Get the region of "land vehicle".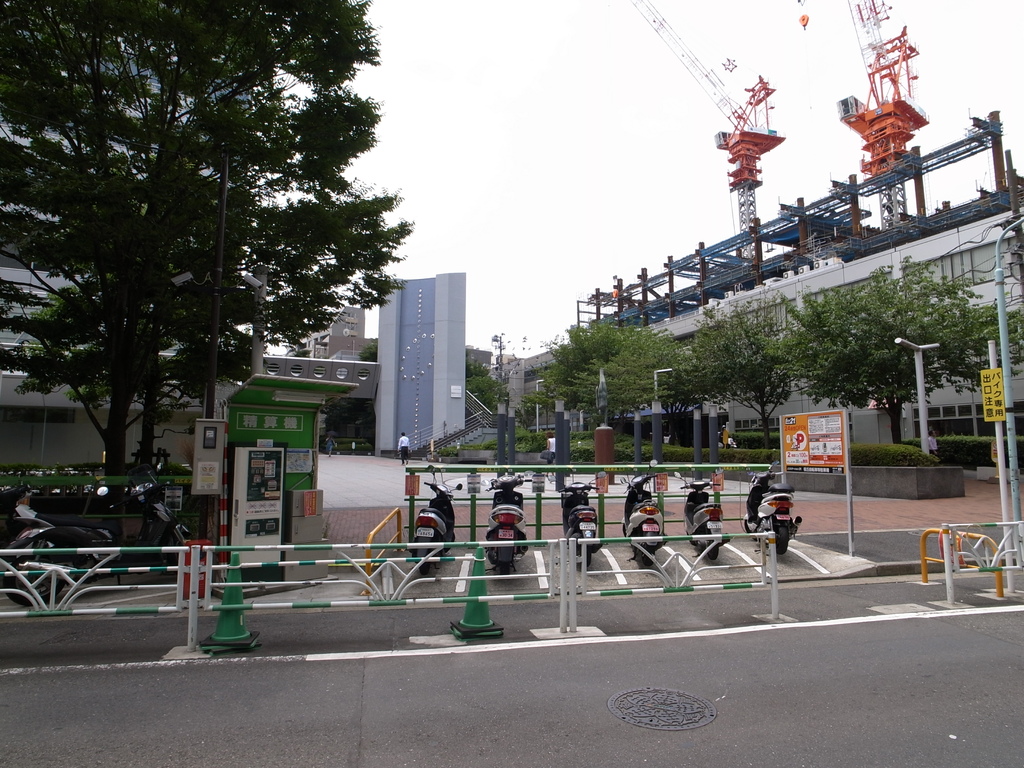
crop(481, 467, 527, 571).
